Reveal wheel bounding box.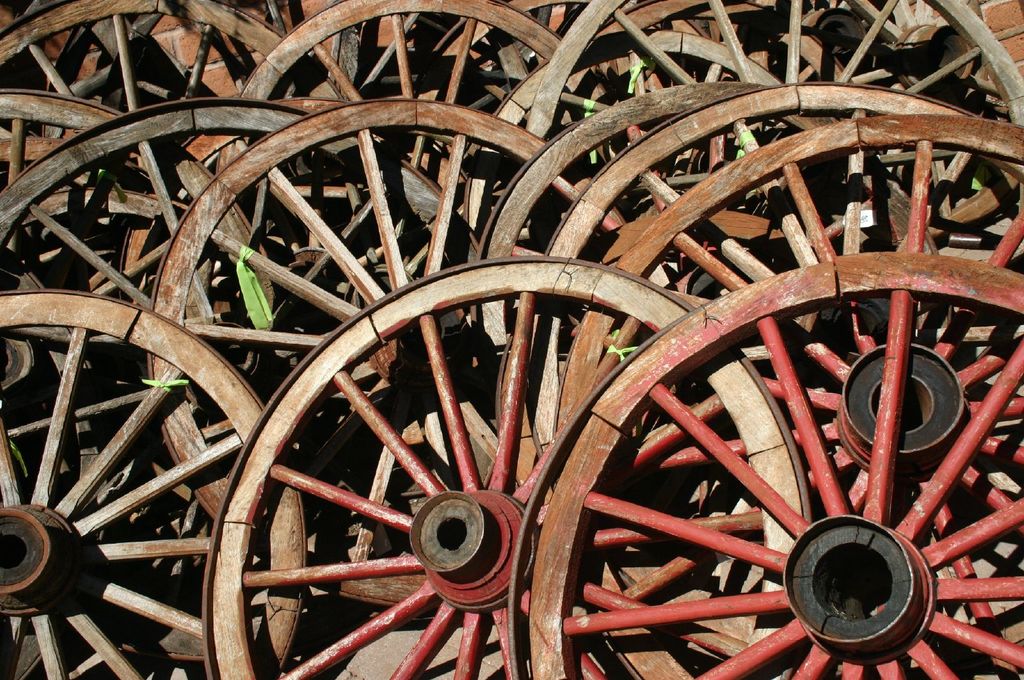
Revealed: <box>0,0,362,140</box>.
